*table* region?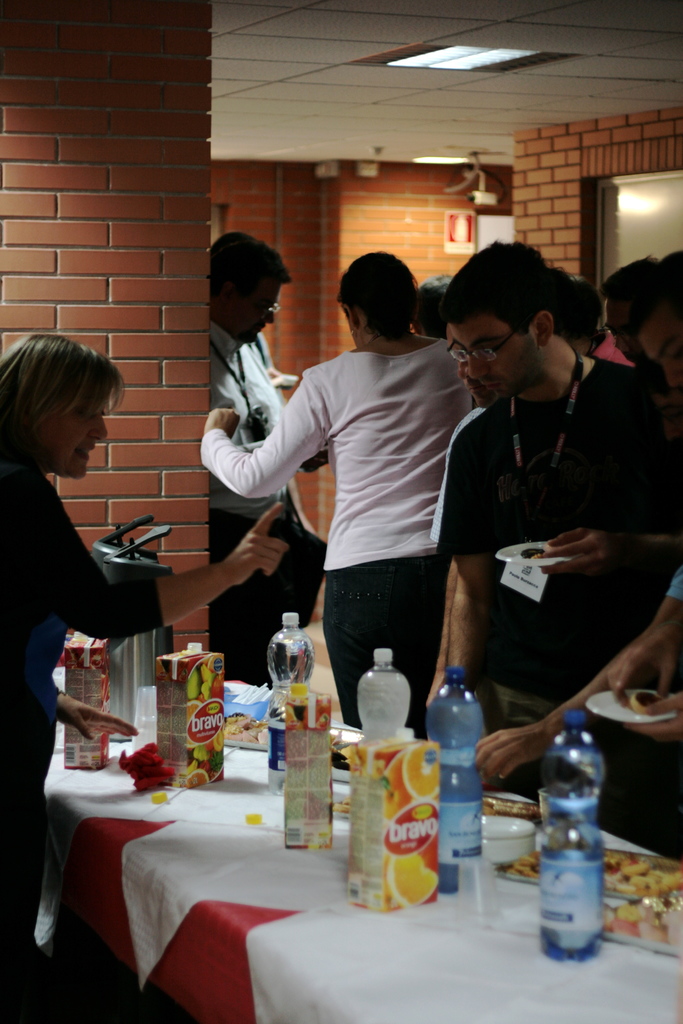
<region>76, 747, 593, 1018</region>
